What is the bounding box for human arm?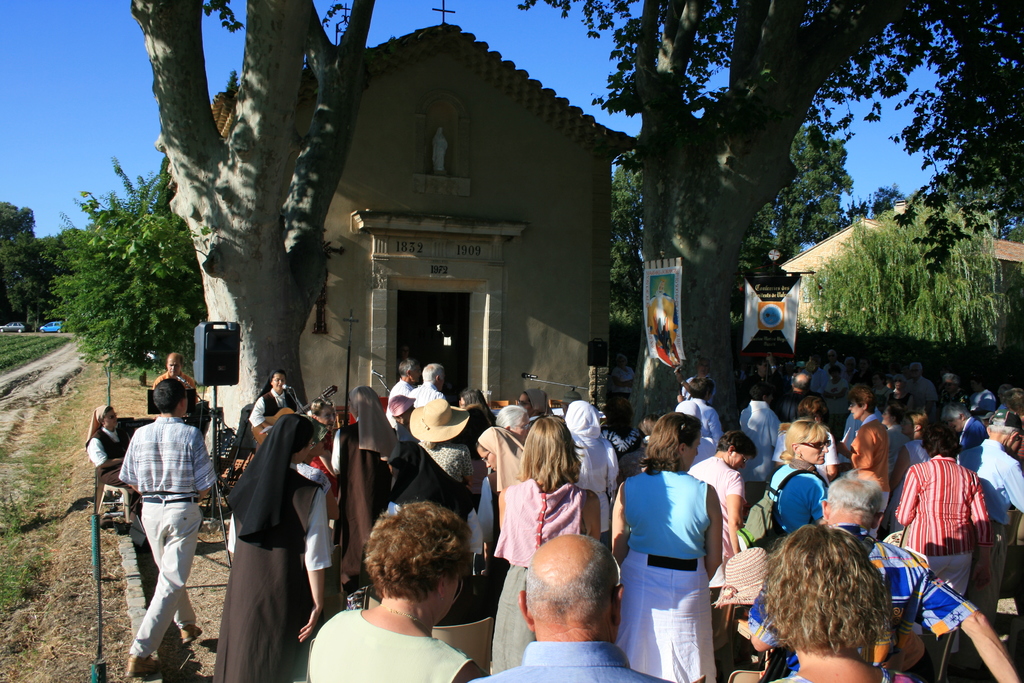
box=[84, 438, 126, 473].
